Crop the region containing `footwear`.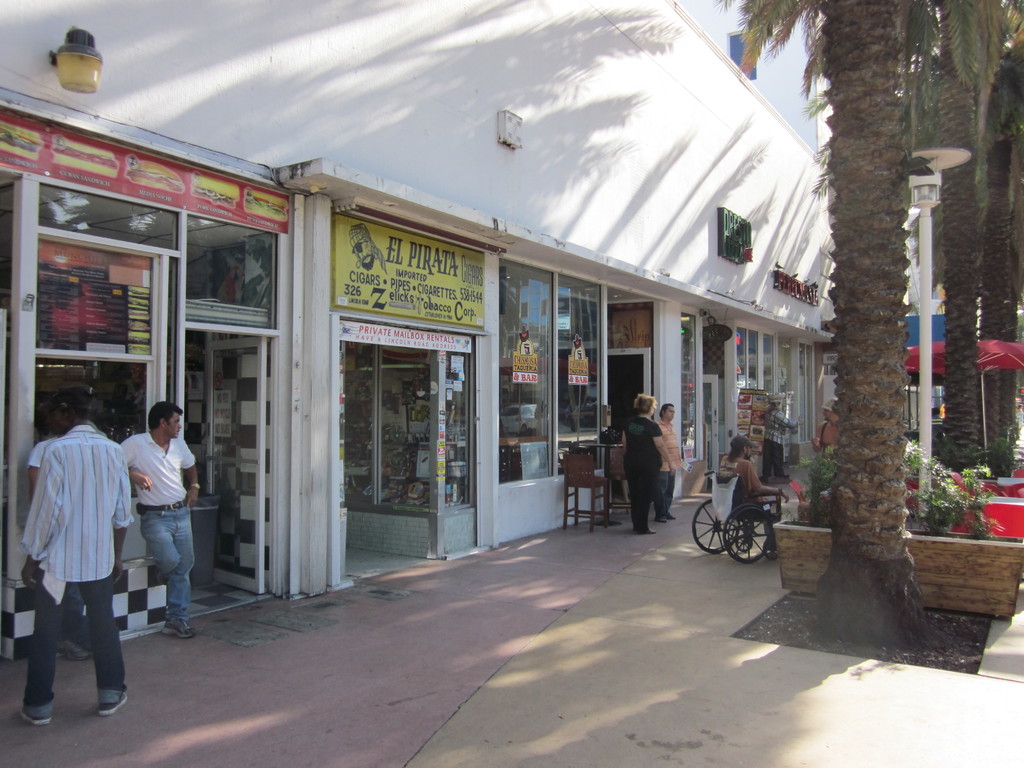
Crop region: Rect(666, 513, 673, 518).
